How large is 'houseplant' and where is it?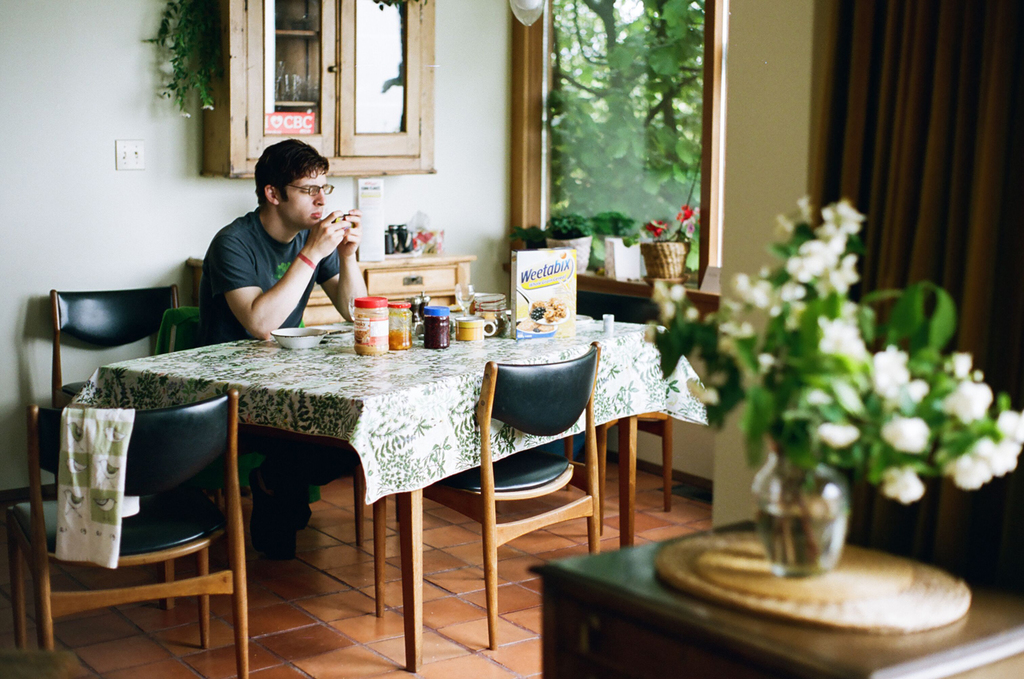
Bounding box: [x1=545, y1=204, x2=595, y2=276].
